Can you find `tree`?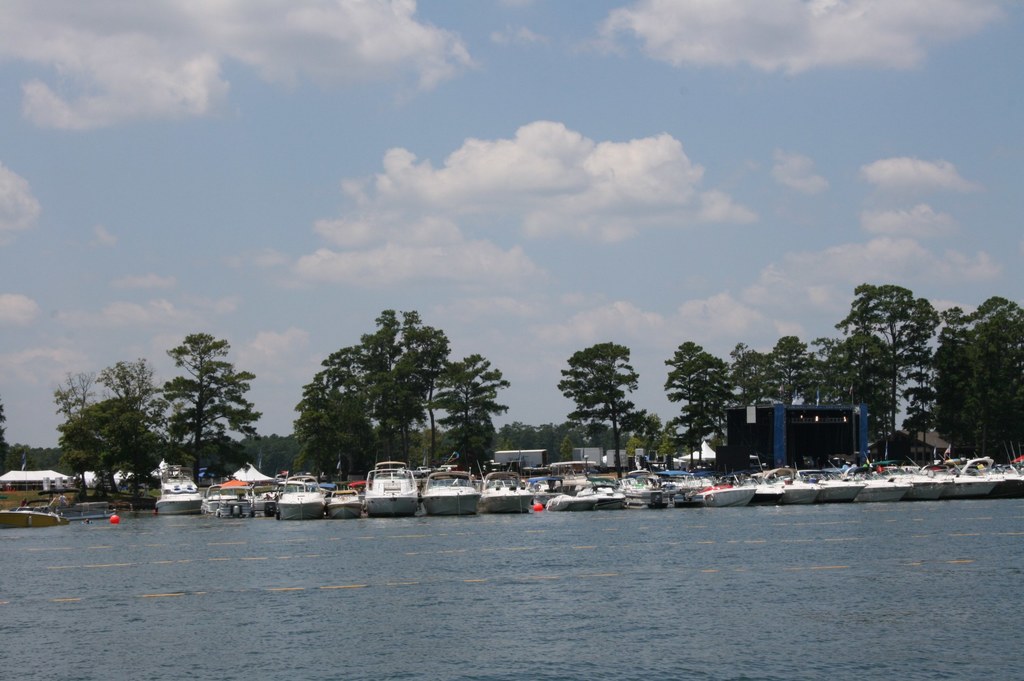
Yes, bounding box: <region>562, 343, 641, 479</region>.
